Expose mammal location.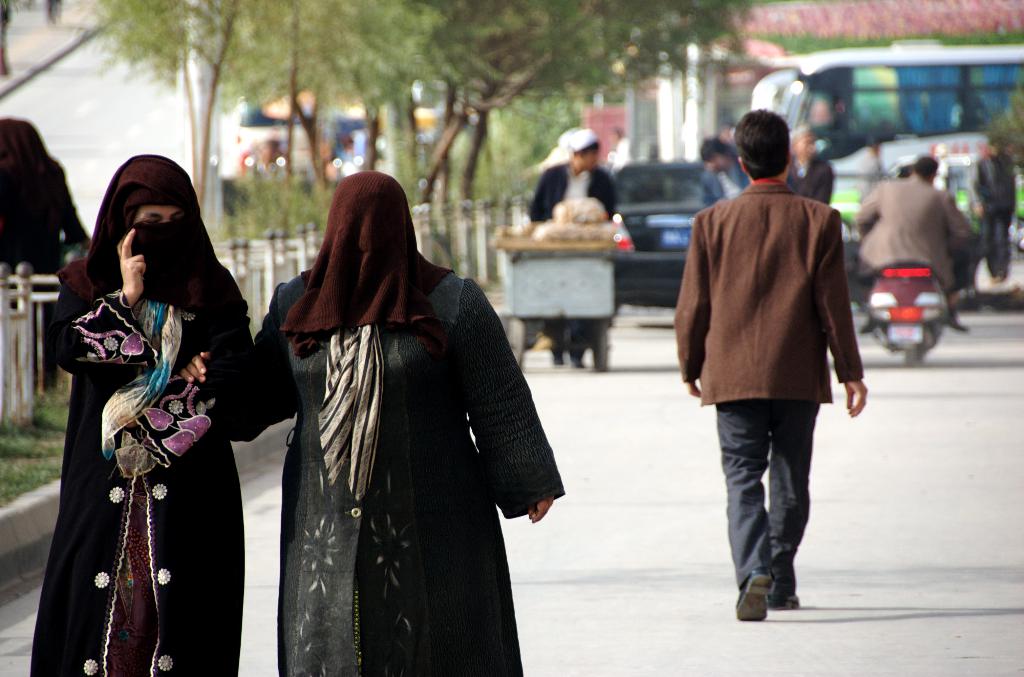
Exposed at BBox(699, 134, 753, 208).
